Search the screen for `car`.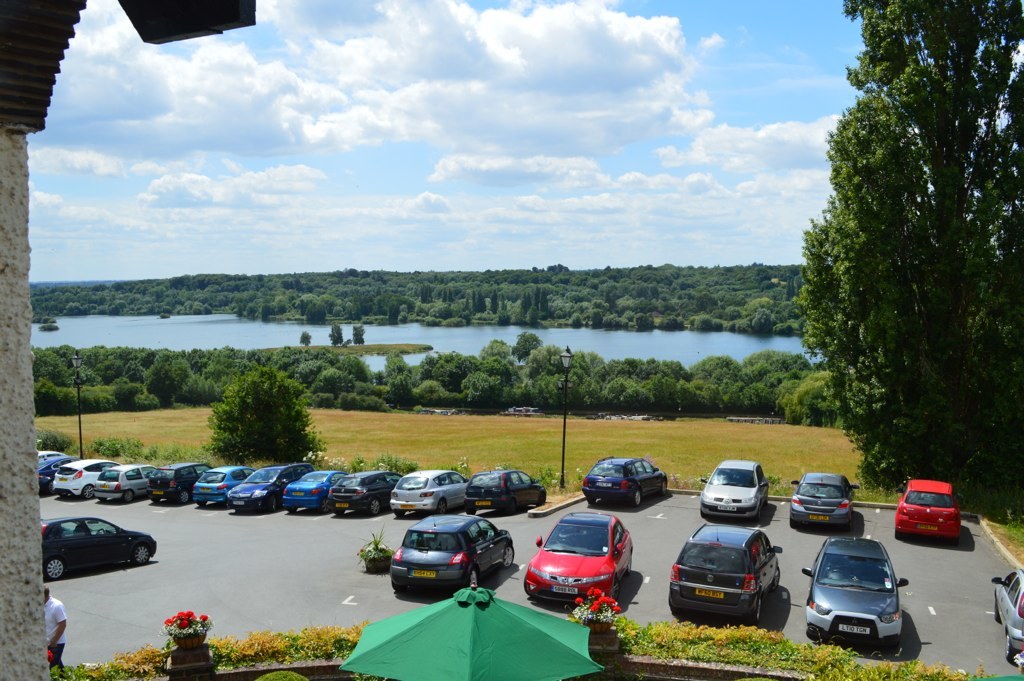
Found at bbox=(579, 460, 667, 502).
